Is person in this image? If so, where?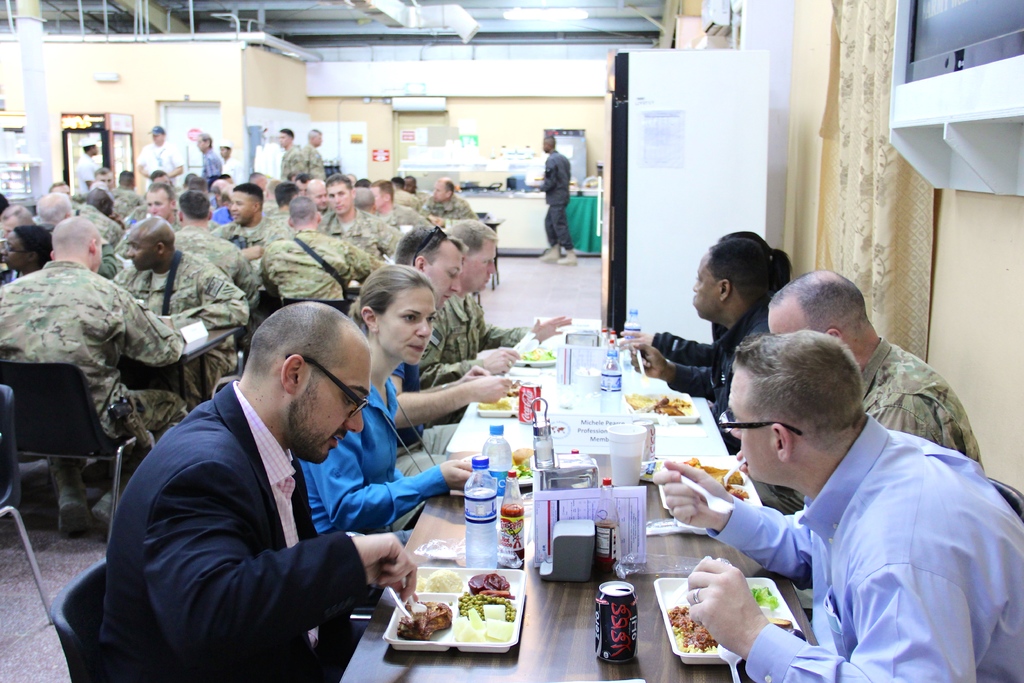
Yes, at (440, 217, 577, 366).
